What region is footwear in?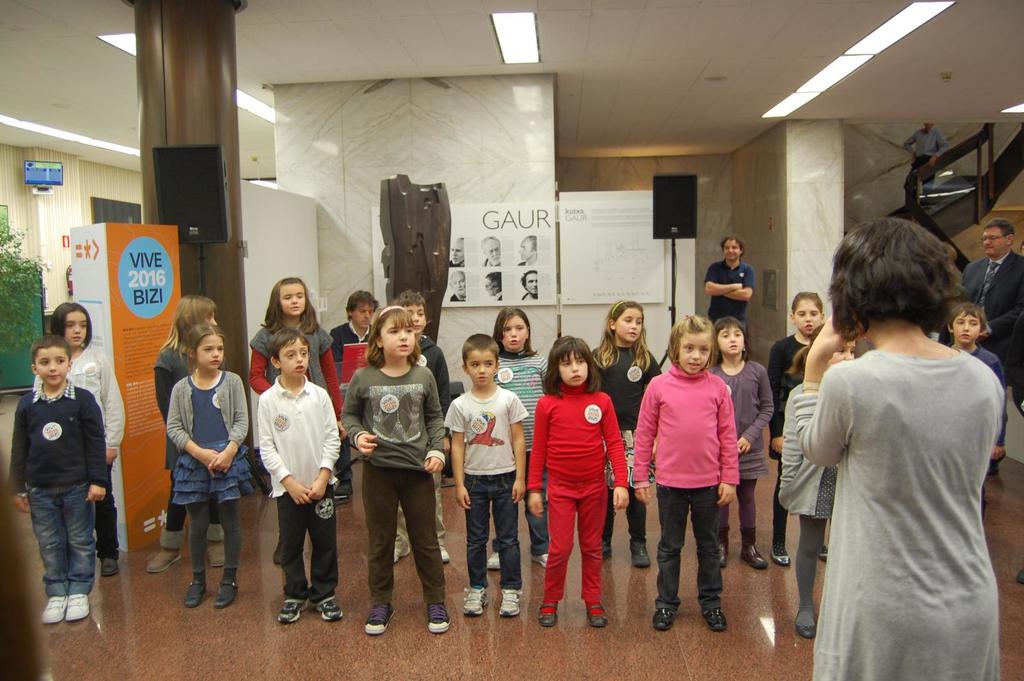
bbox(147, 549, 180, 570).
